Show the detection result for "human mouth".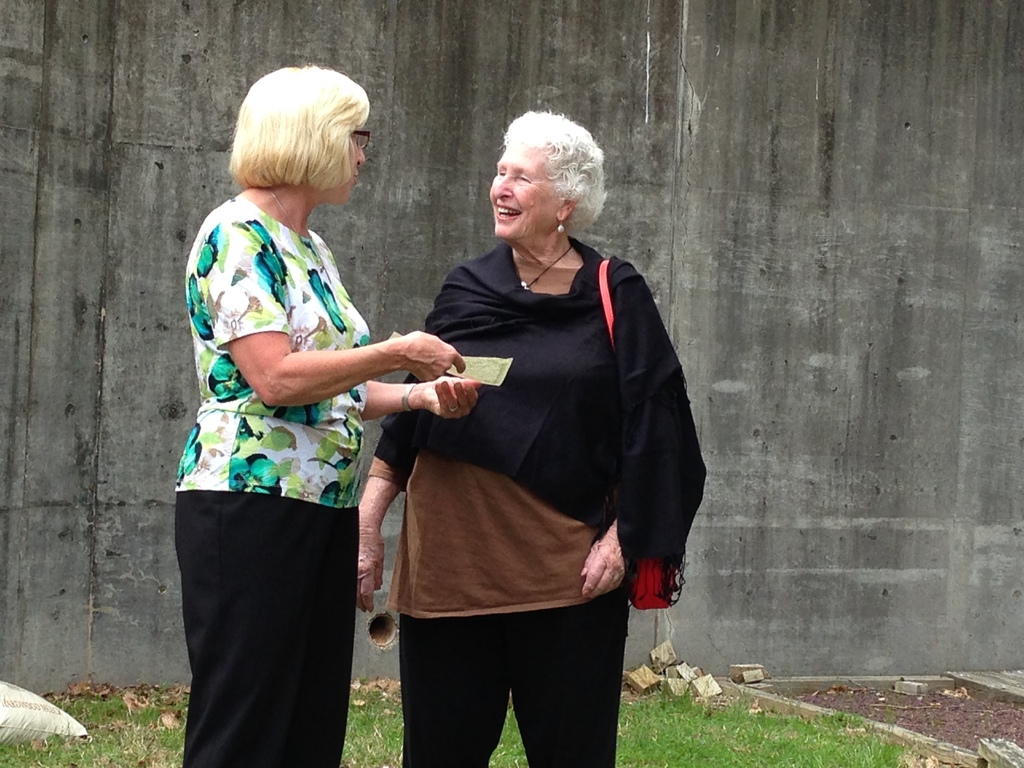
<bbox>353, 172, 359, 186</bbox>.
